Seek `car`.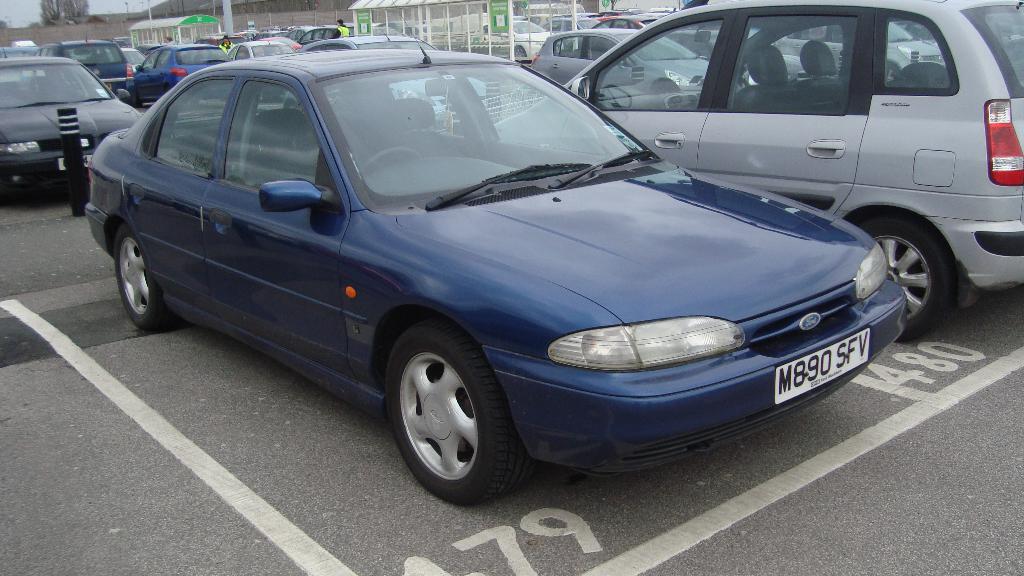
BBox(129, 45, 224, 108).
